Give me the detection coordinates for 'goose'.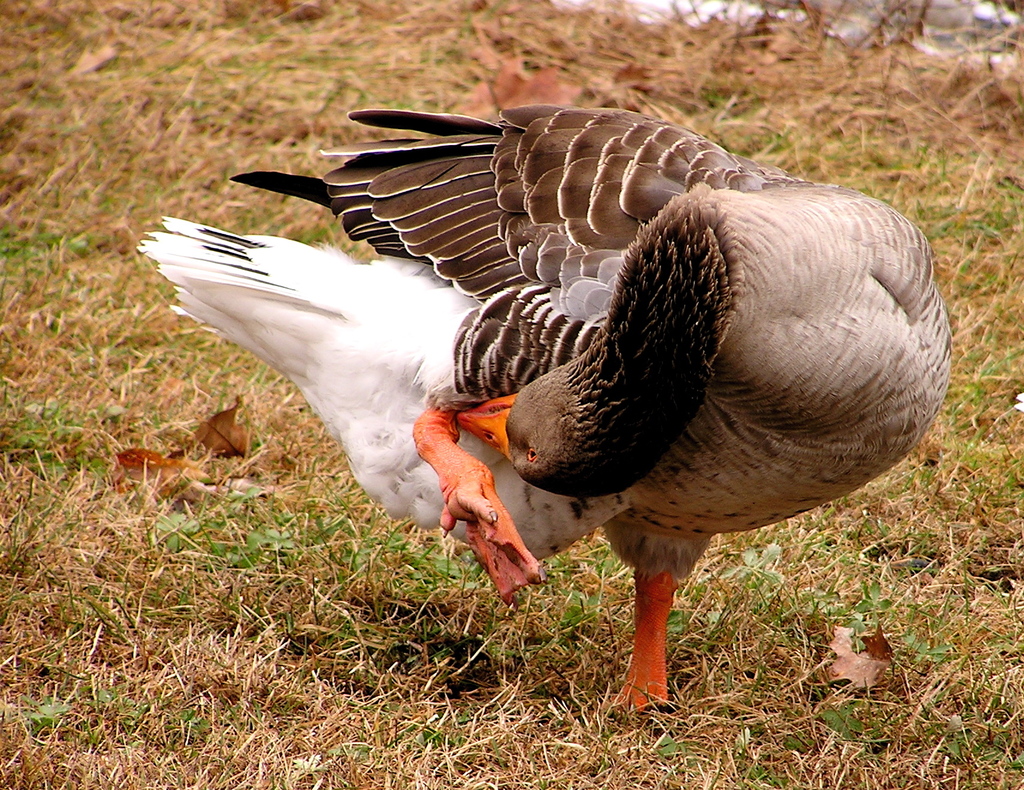
[131,94,956,704].
